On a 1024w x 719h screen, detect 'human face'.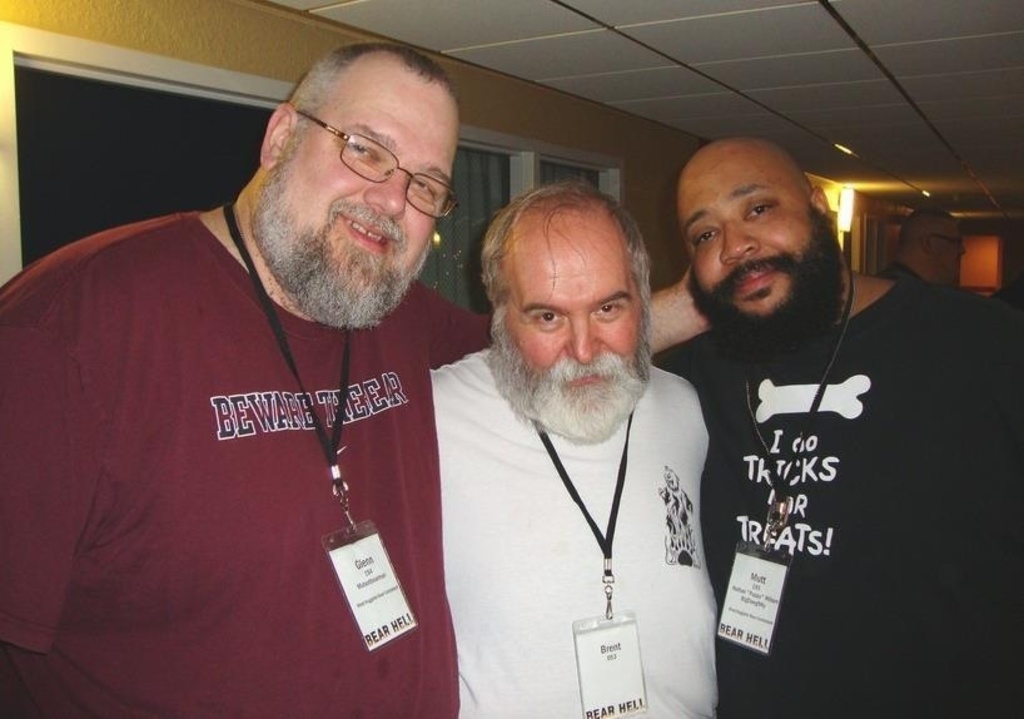
region(675, 150, 821, 336).
